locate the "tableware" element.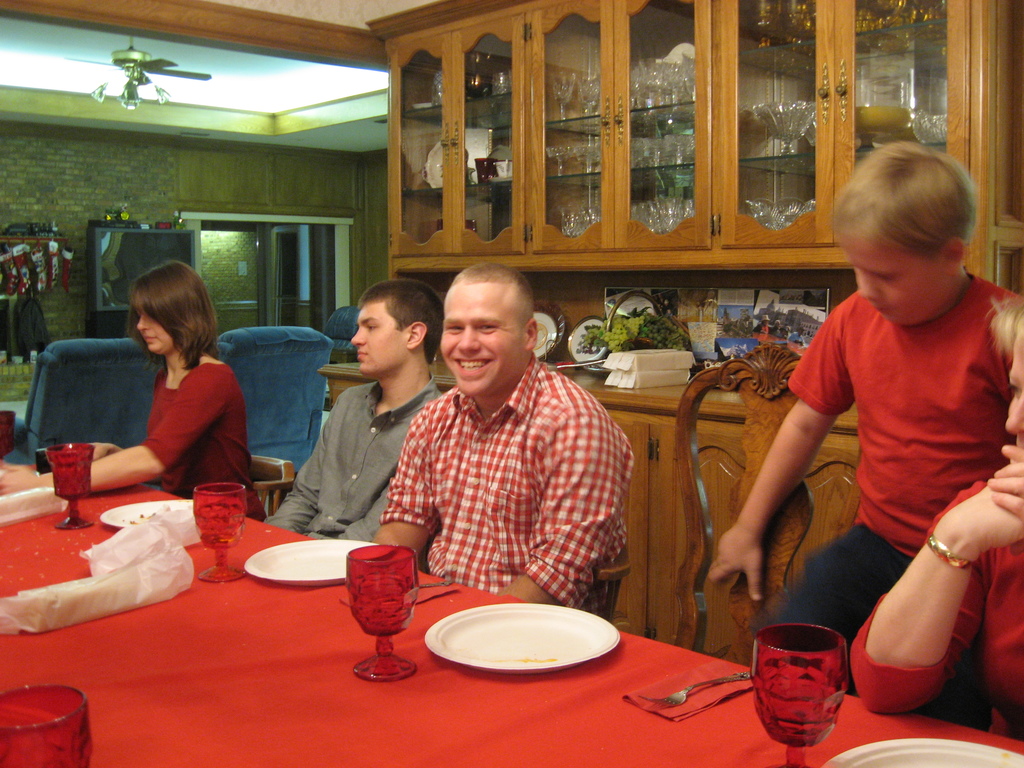
Element bbox: (left=341, top=541, right=423, bottom=681).
